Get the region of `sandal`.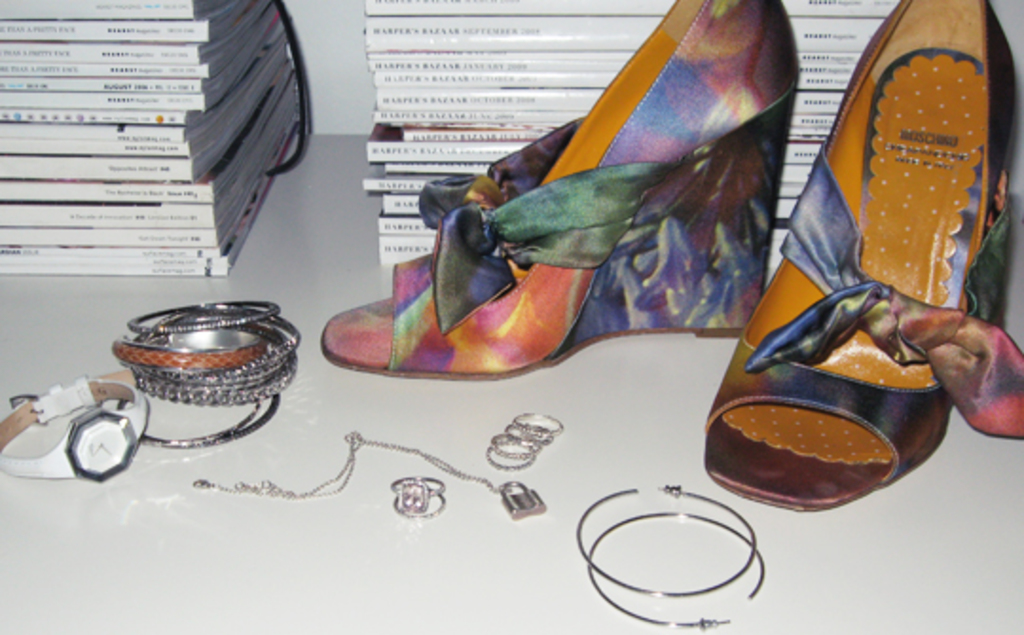
locate(690, 0, 1022, 504).
